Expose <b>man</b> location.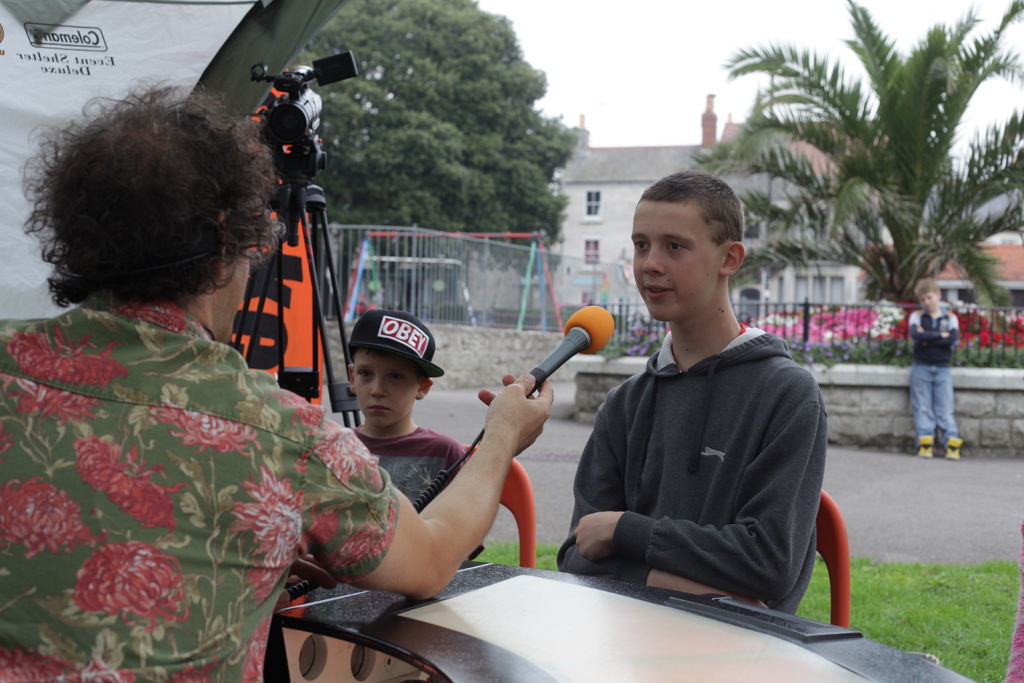
Exposed at {"x1": 908, "y1": 274, "x2": 960, "y2": 463}.
